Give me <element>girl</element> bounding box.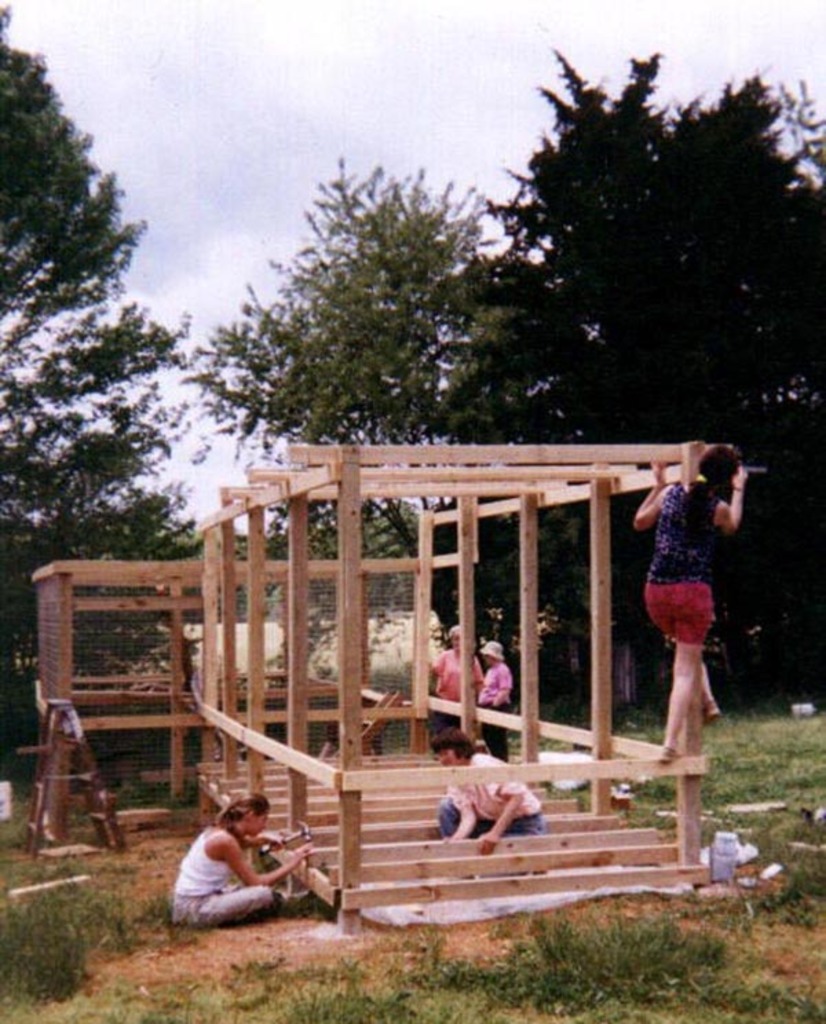
[640,442,745,769].
